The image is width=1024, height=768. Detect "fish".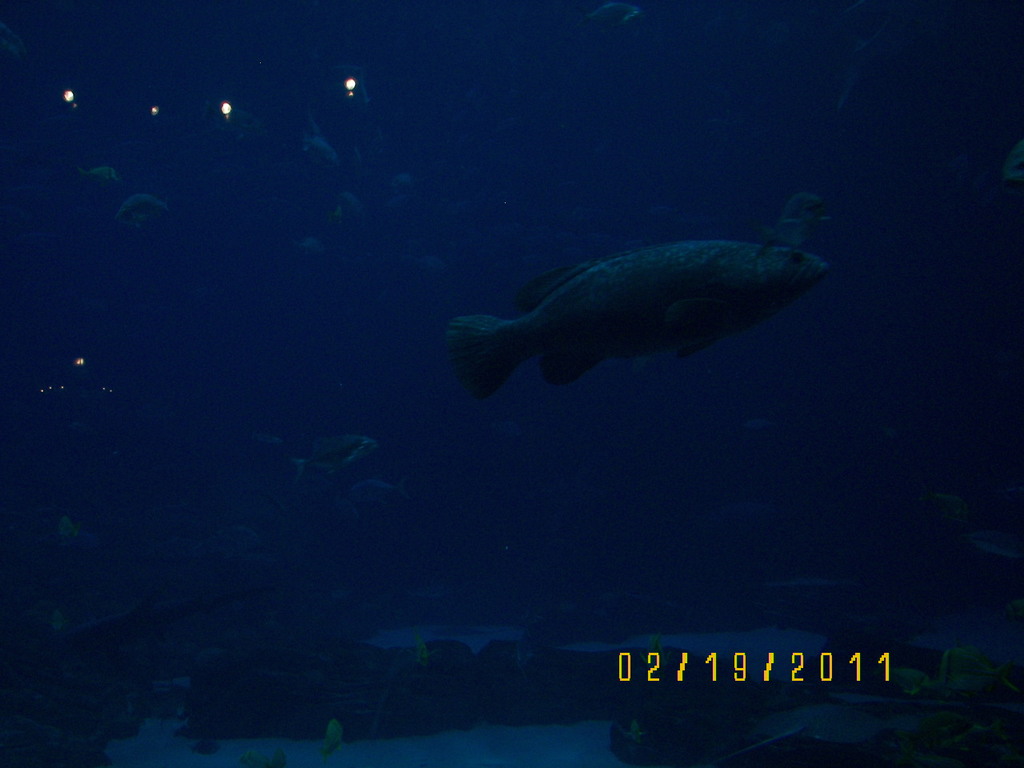
Detection: select_region(296, 430, 380, 478).
